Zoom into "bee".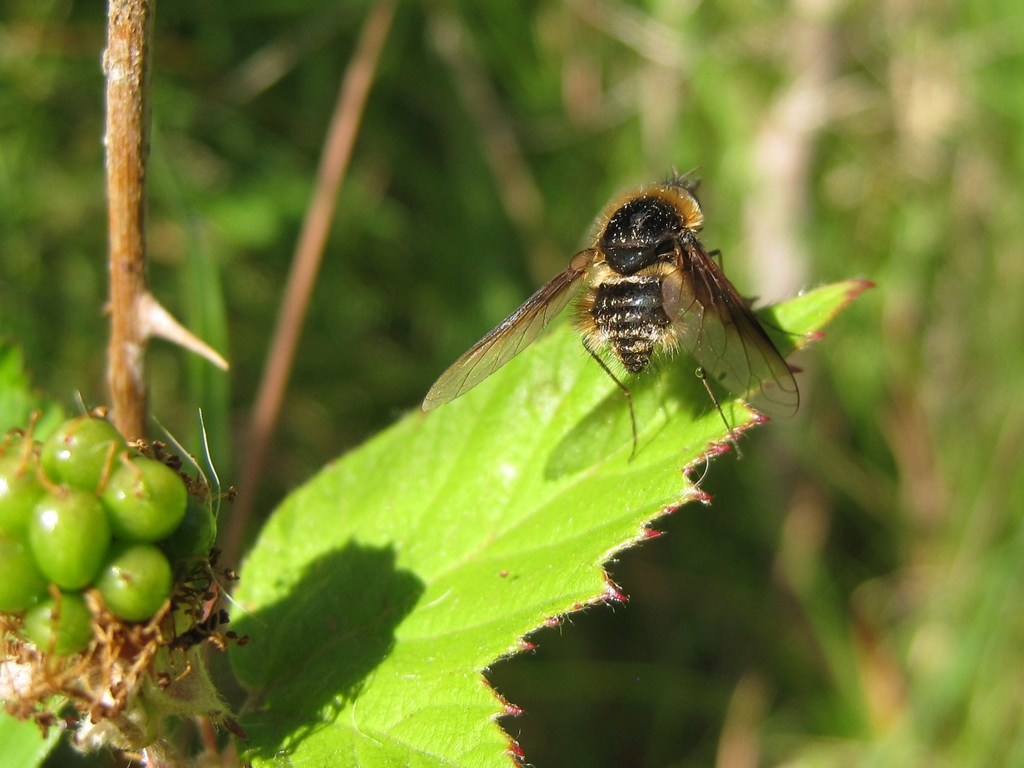
Zoom target: {"left": 433, "top": 171, "right": 824, "bottom": 440}.
